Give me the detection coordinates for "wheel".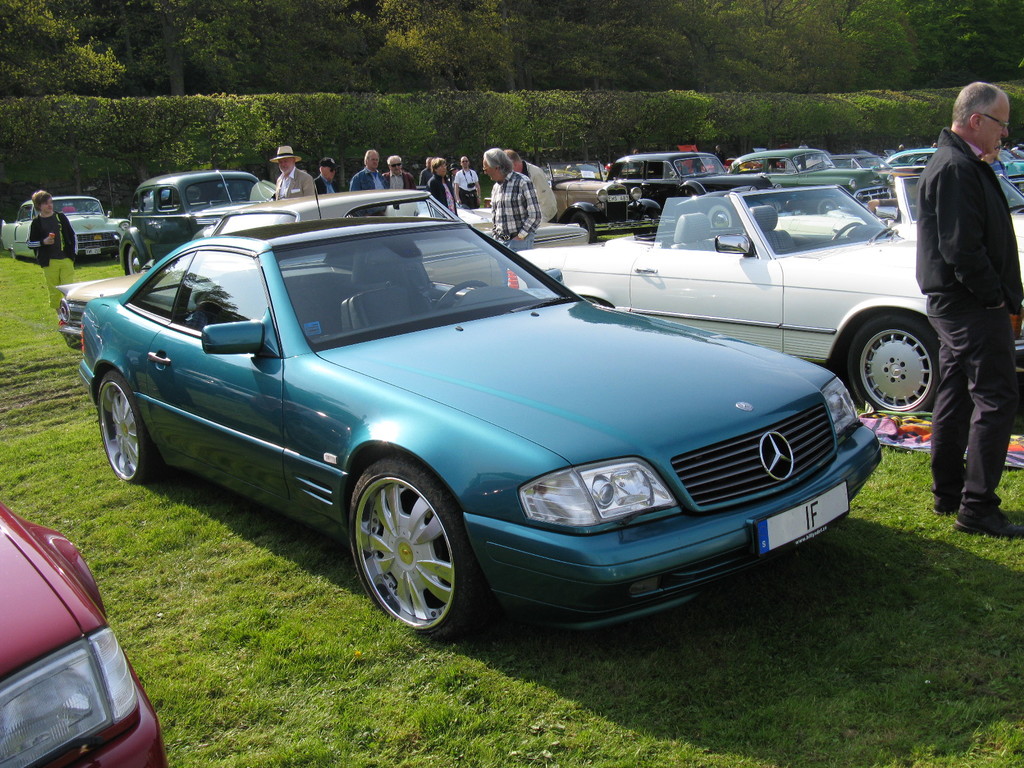
x1=569, y1=211, x2=599, y2=243.
